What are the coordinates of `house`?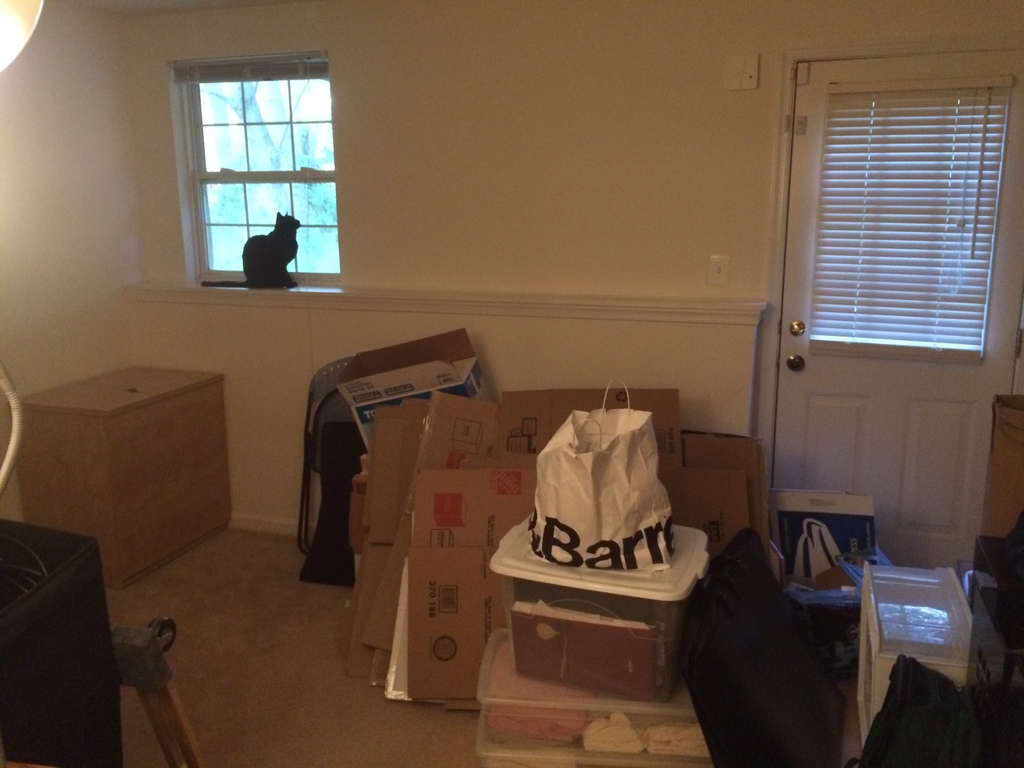
left=0, top=0, right=1023, bottom=767.
